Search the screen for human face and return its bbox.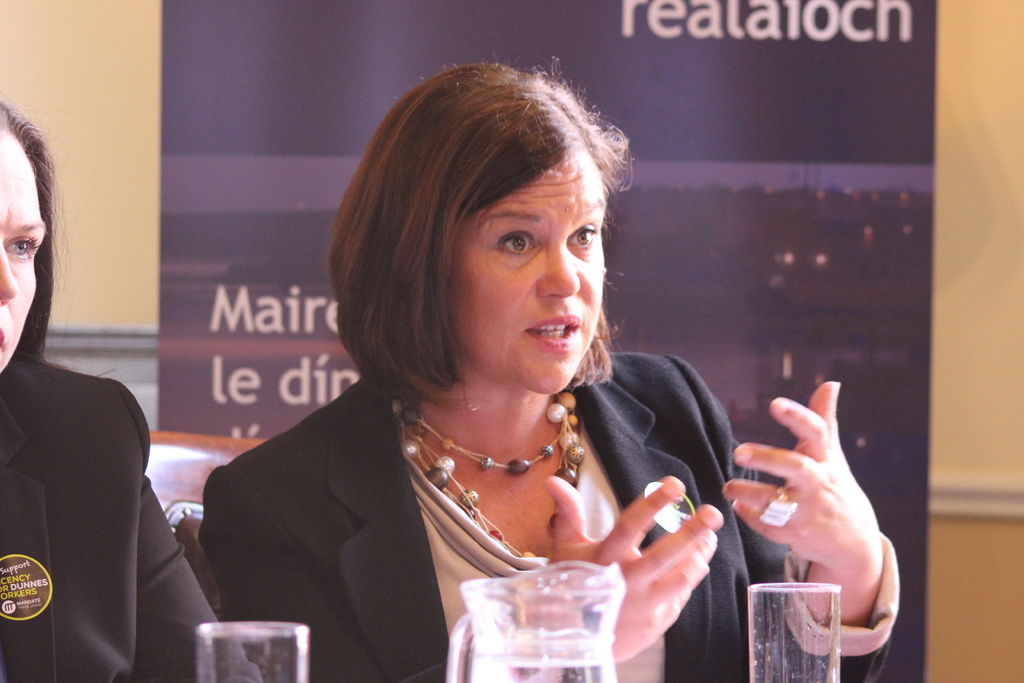
Found: BBox(0, 142, 52, 378).
